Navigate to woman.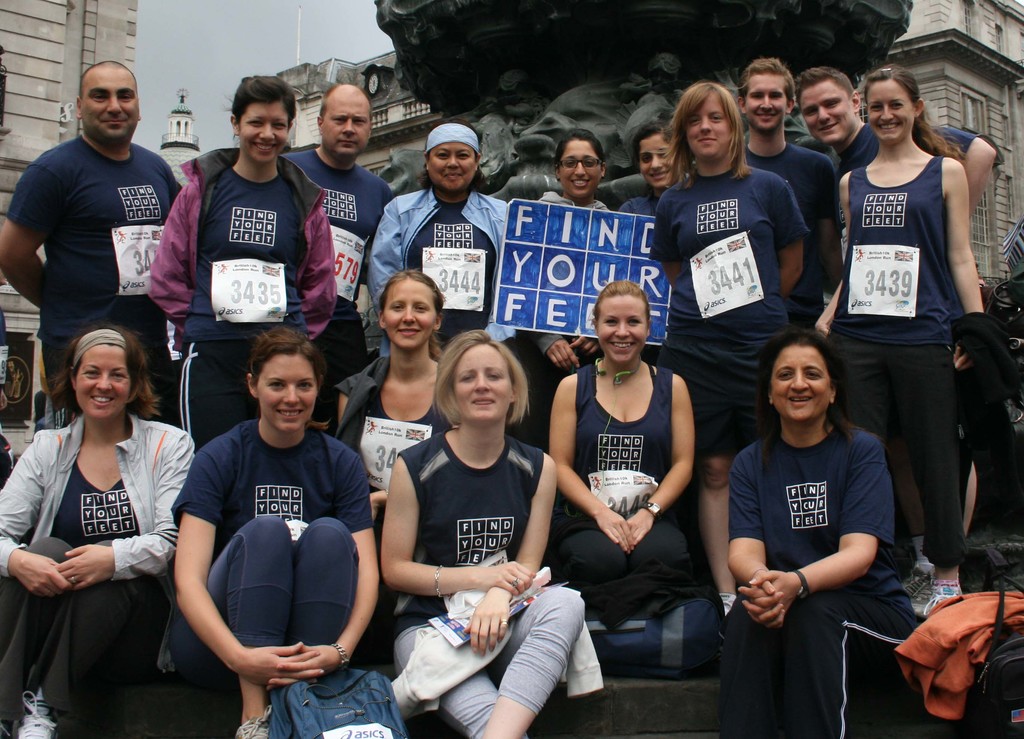
Navigation target: rect(378, 337, 601, 738).
